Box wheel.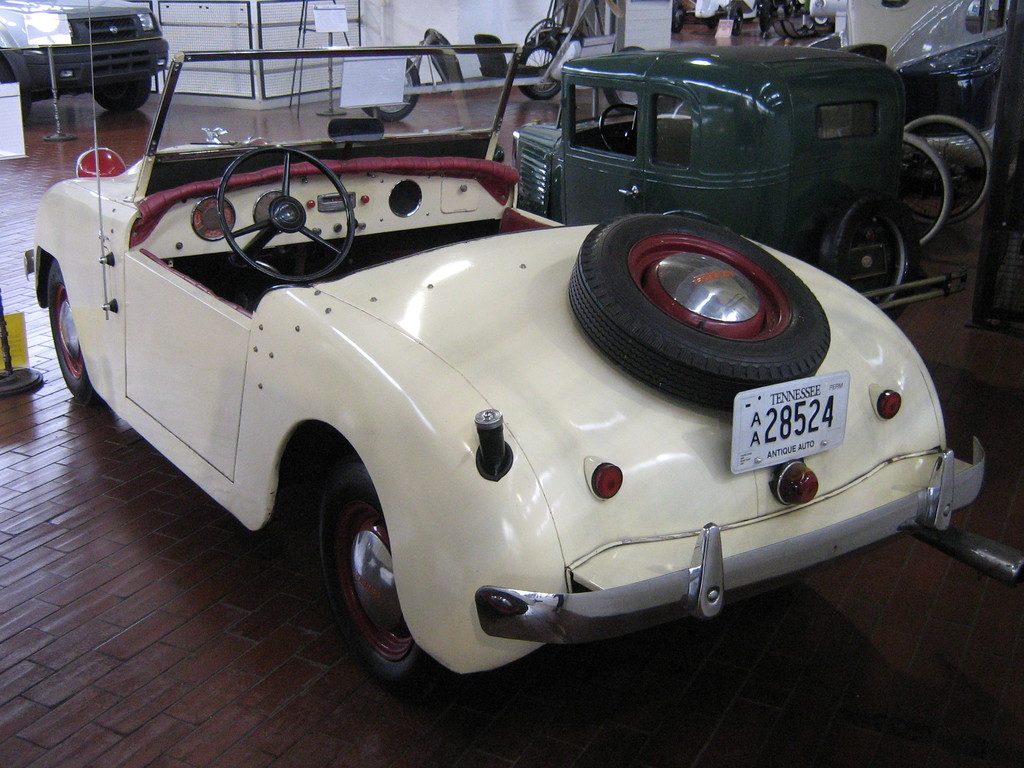
<region>785, 0, 790, 17</region>.
